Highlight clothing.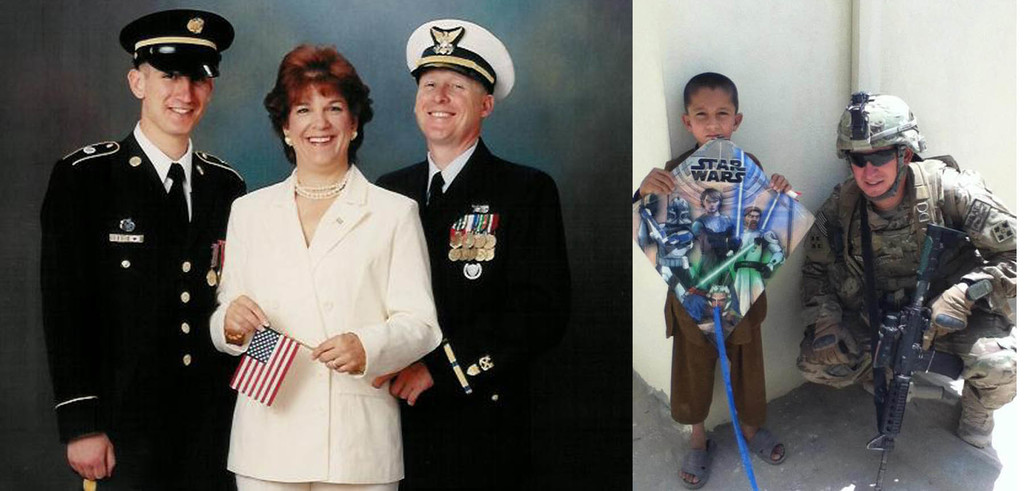
Highlighted region: (left=695, top=218, right=741, bottom=287).
